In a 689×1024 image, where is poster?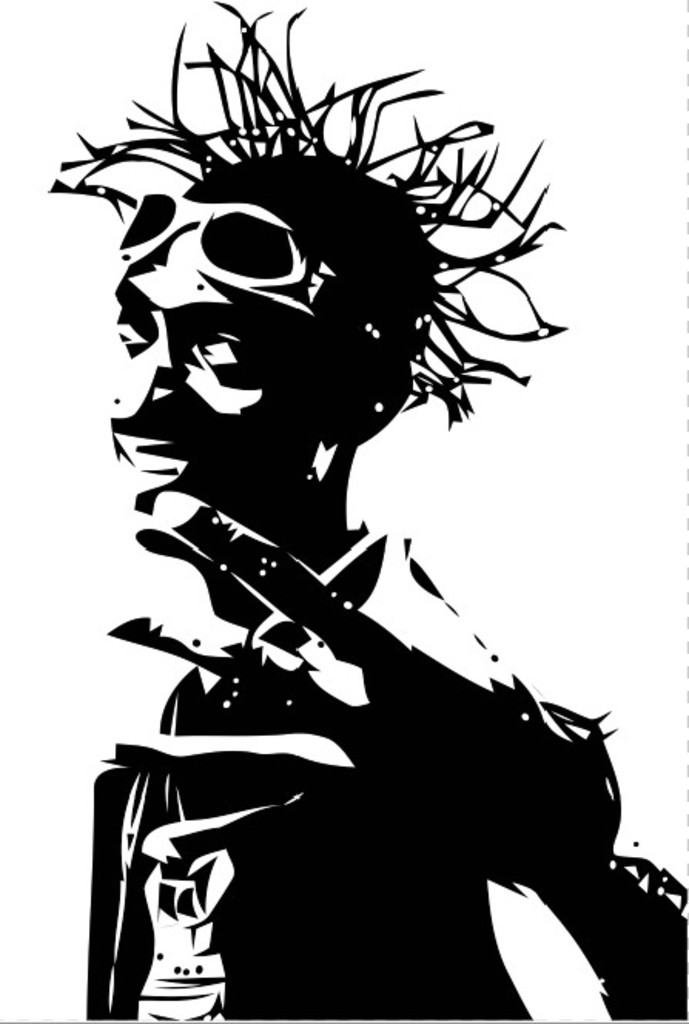
rect(0, 0, 687, 1022).
